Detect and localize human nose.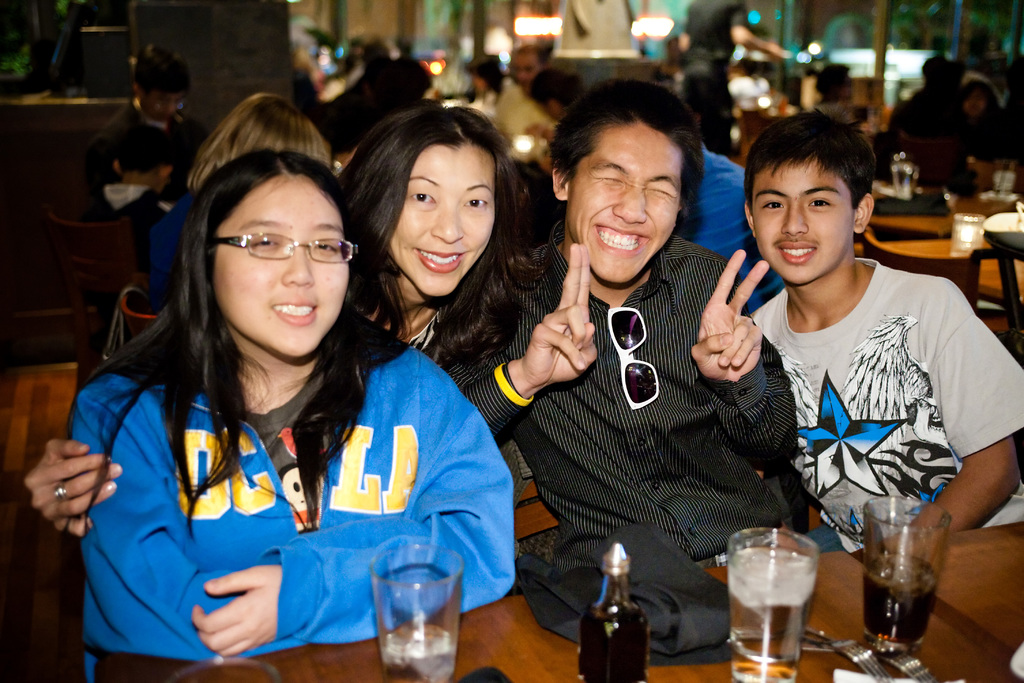
Localized at [left=431, top=204, right=464, bottom=237].
